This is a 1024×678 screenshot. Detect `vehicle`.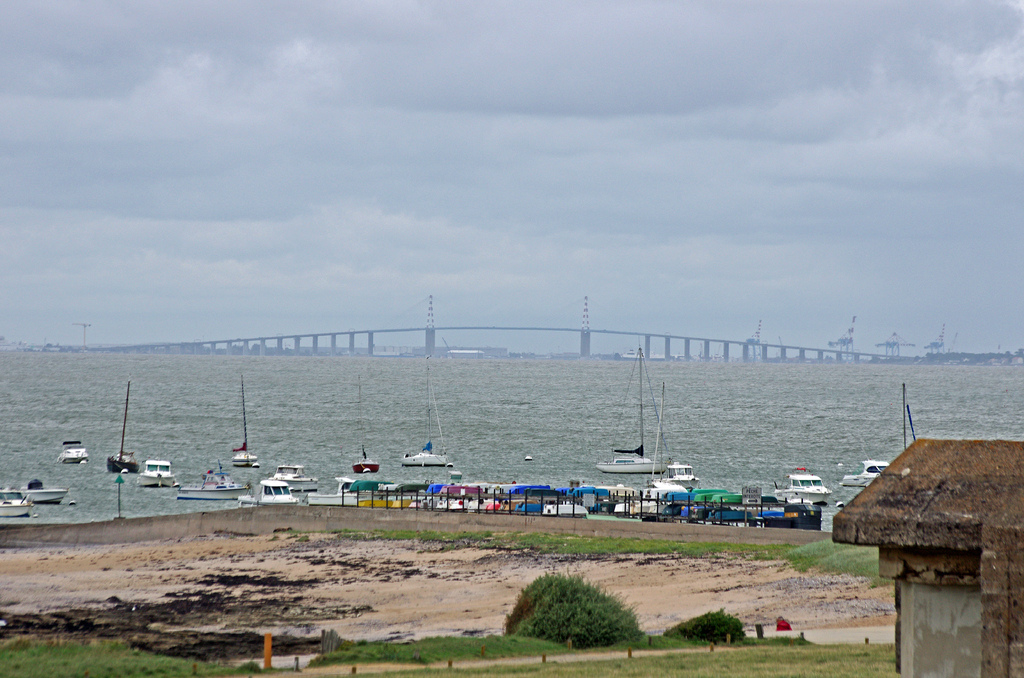
(x1=397, y1=353, x2=454, y2=470).
